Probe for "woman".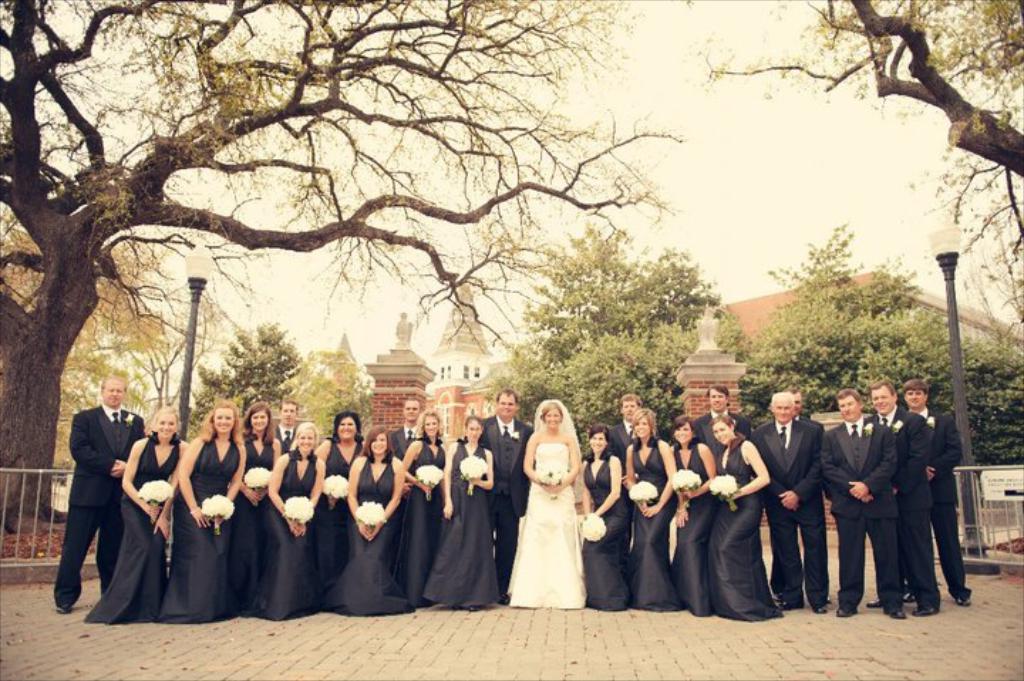
Probe result: bbox(274, 418, 323, 613).
